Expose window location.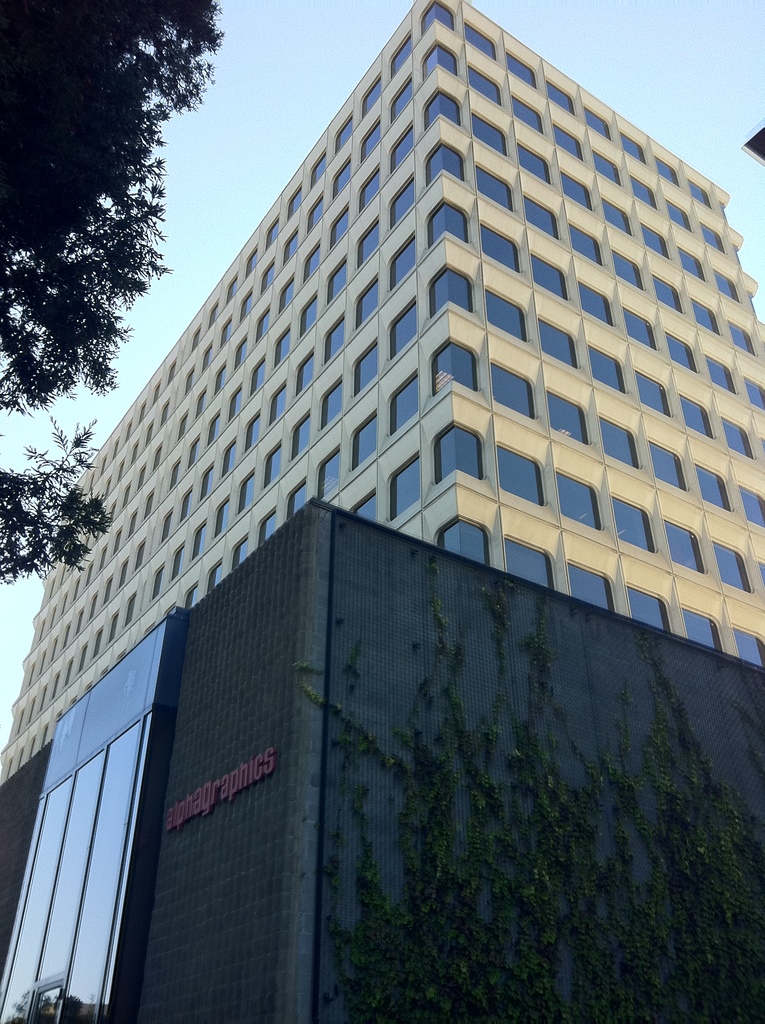
Exposed at <region>259, 259, 278, 295</region>.
